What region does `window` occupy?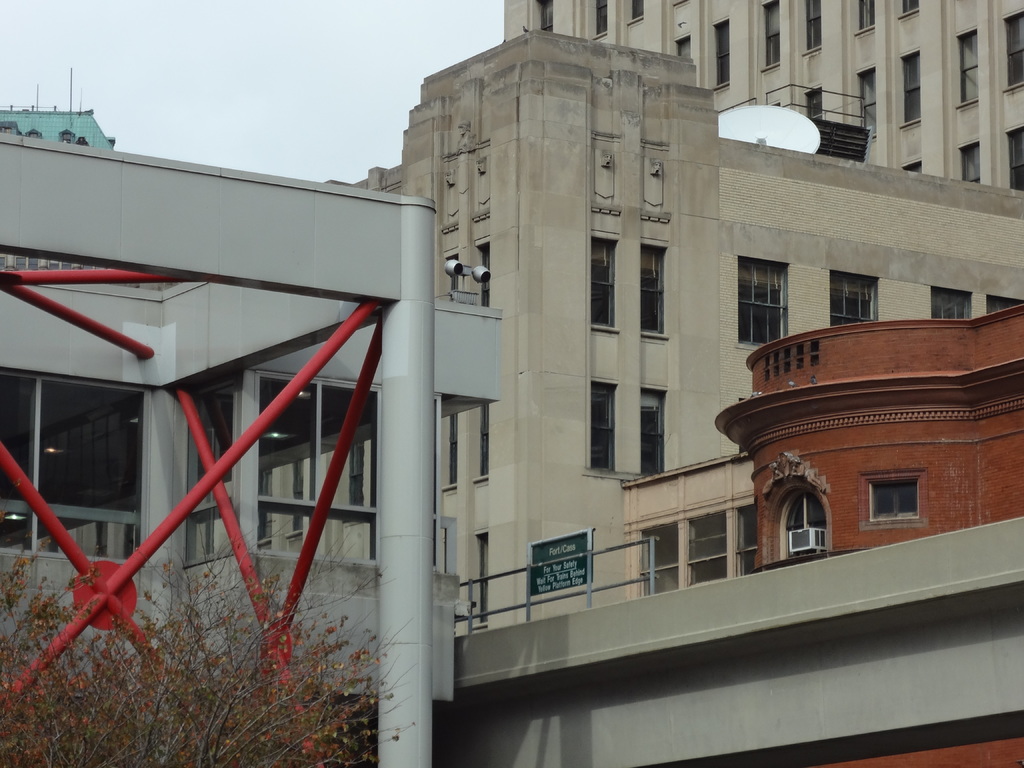
bbox=(480, 404, 491, 478).
